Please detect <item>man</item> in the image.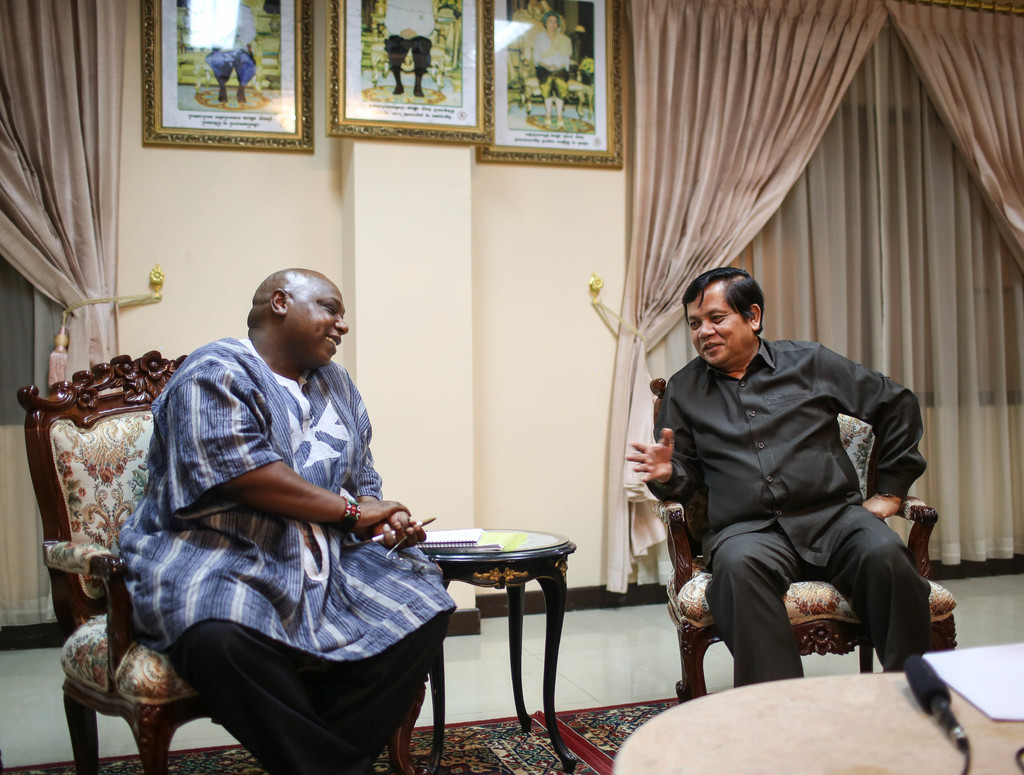
(x1=639, y1=265, x2=954, y2=712).
